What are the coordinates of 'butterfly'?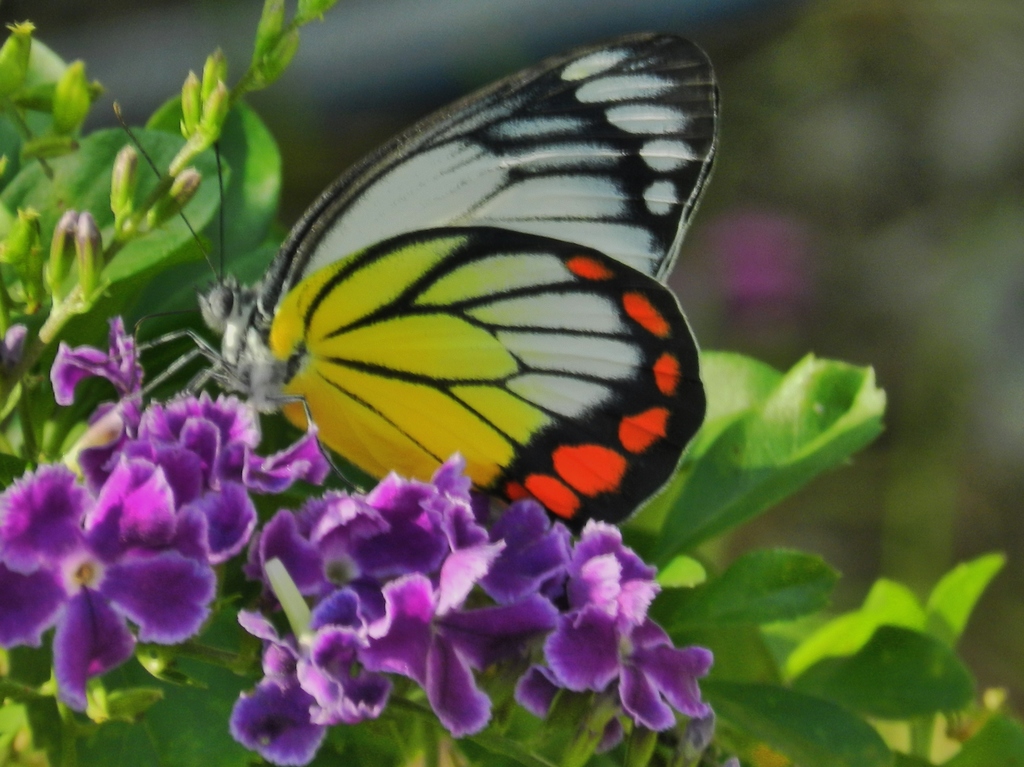
bbox(156, 26, 720, 574).
